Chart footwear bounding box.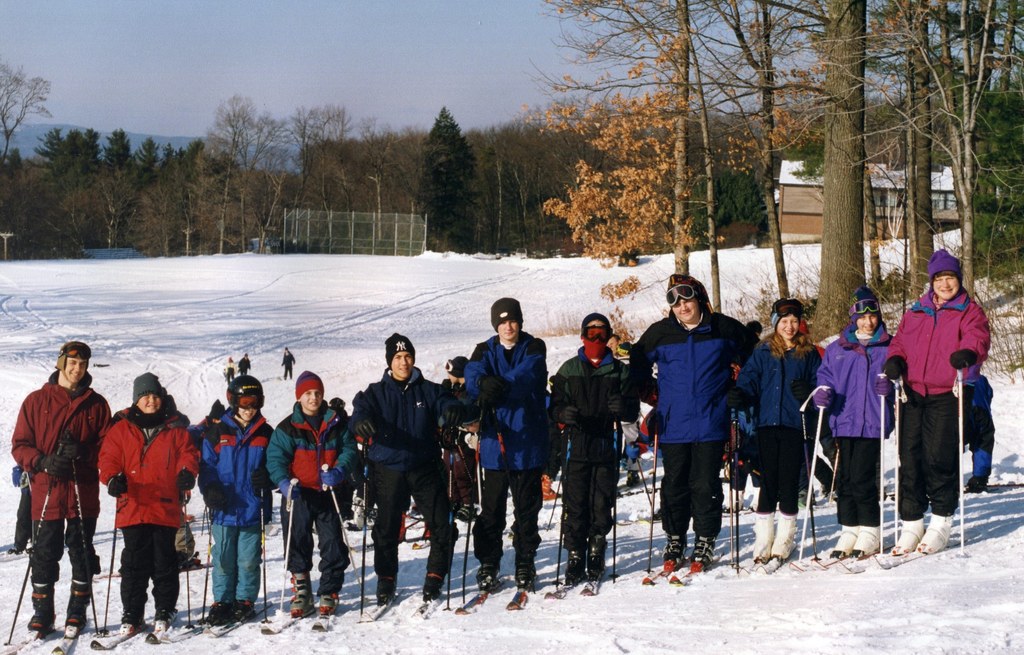
Charted: box(28, 624, 45, 633).
